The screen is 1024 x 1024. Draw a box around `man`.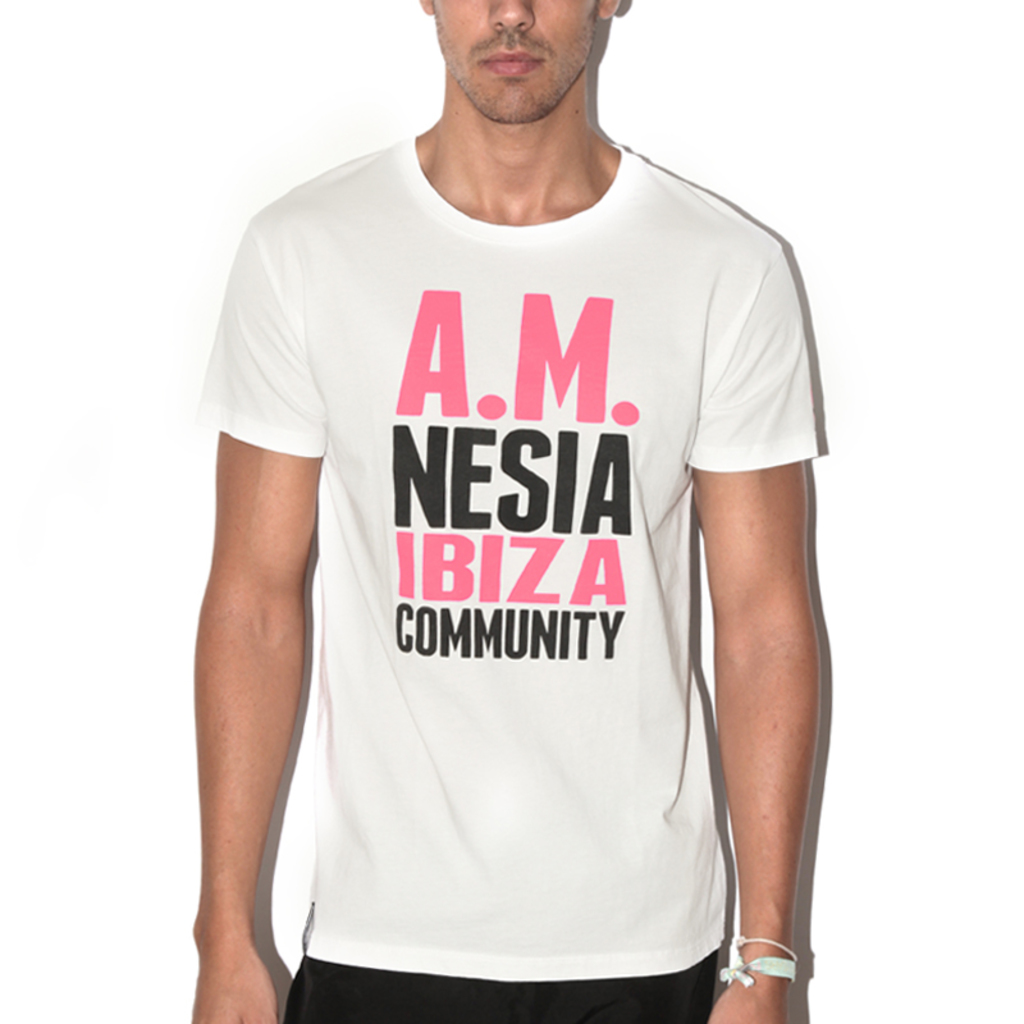
x1=157, y1=0, x2=852, y2=1023.
